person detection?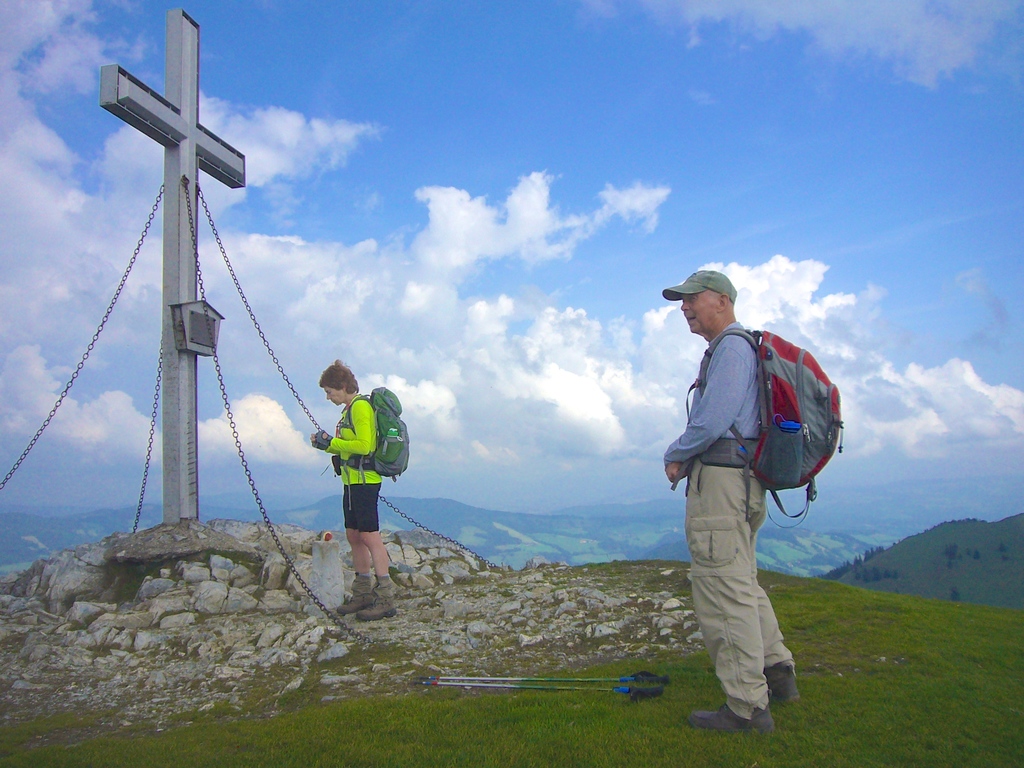
310 360 392 621
